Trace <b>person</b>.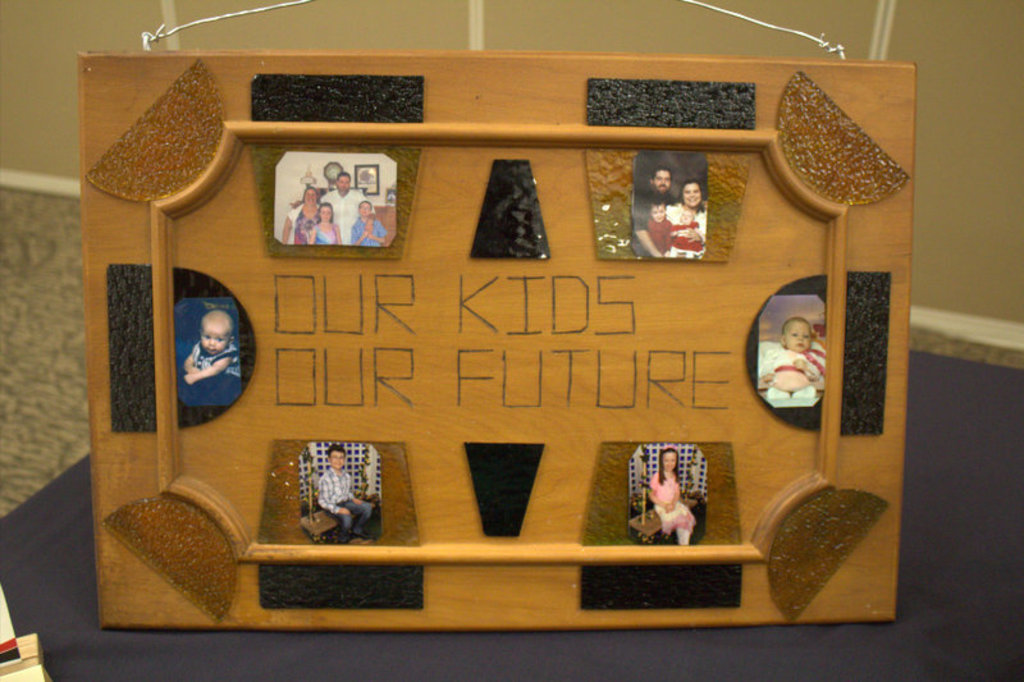
Traced to box=[173, 313, 243, 381].
